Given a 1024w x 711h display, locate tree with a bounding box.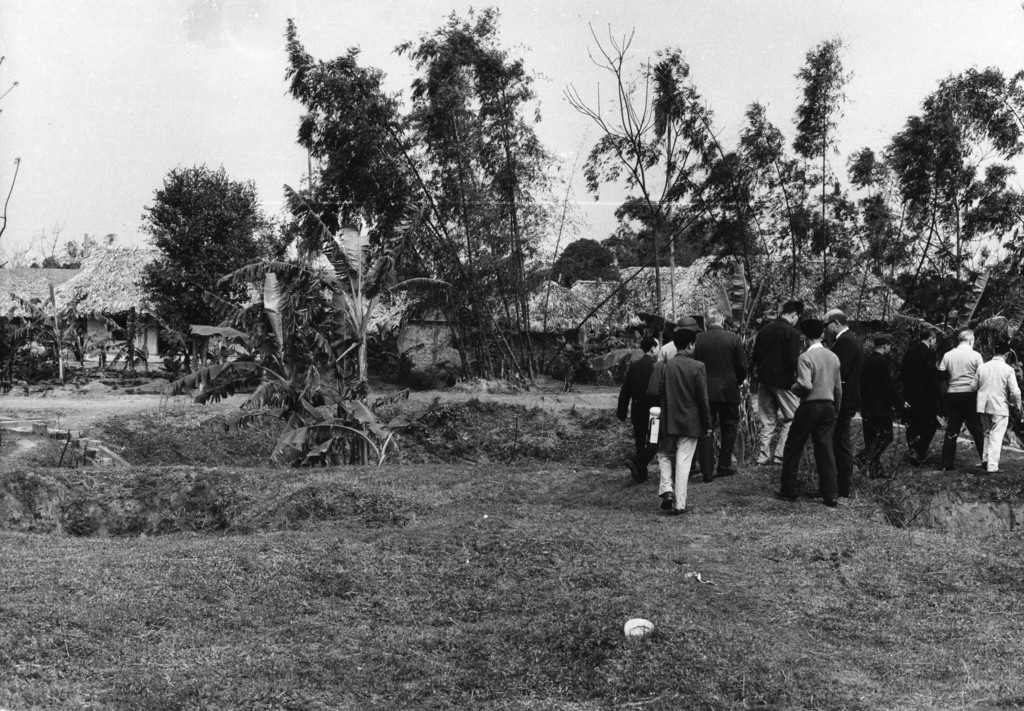
Located: pyautogui.locateOnScreen(132, 159, 288, 375).
